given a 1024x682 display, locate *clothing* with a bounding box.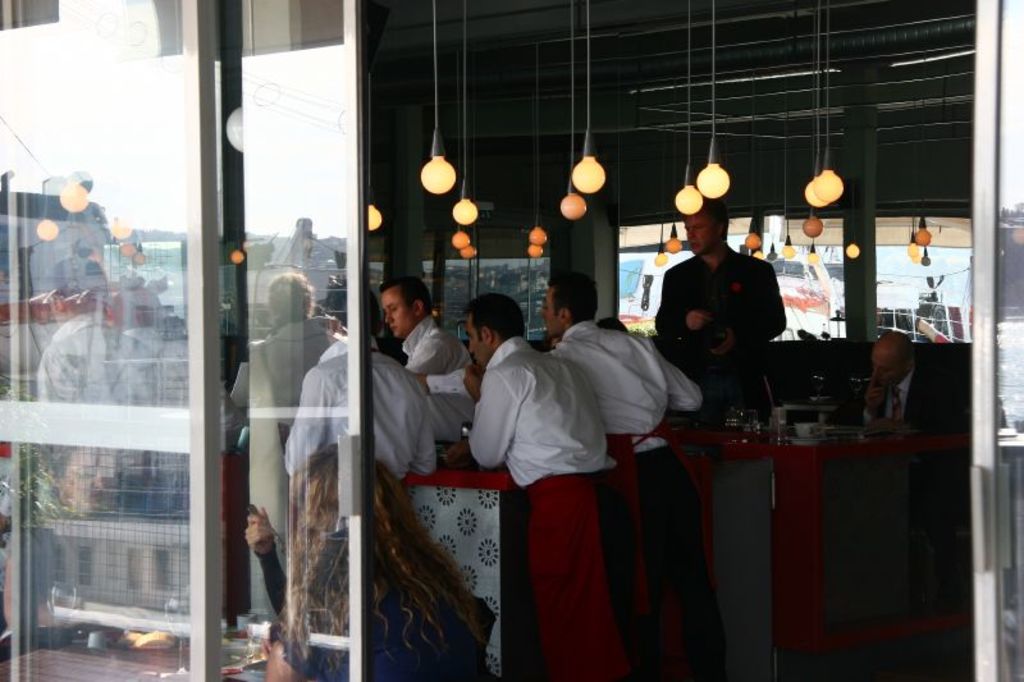
Located: [left=646, top=238, right=785, bottom=457].
